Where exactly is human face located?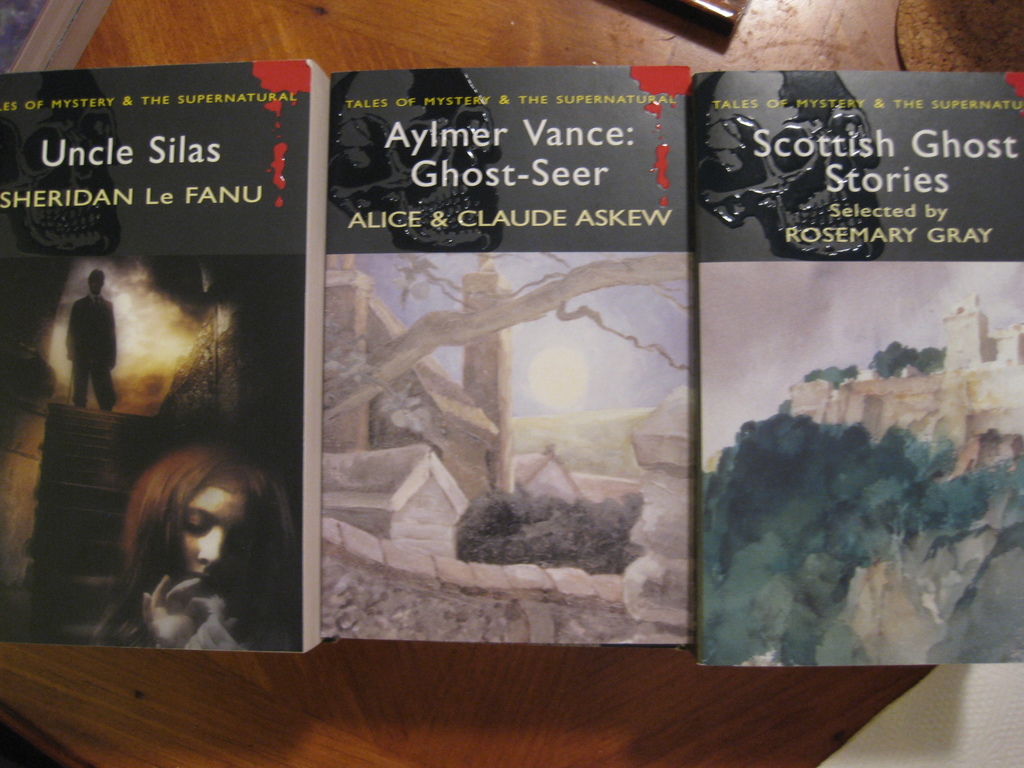
Its bounding box is 177 495 251 586.
